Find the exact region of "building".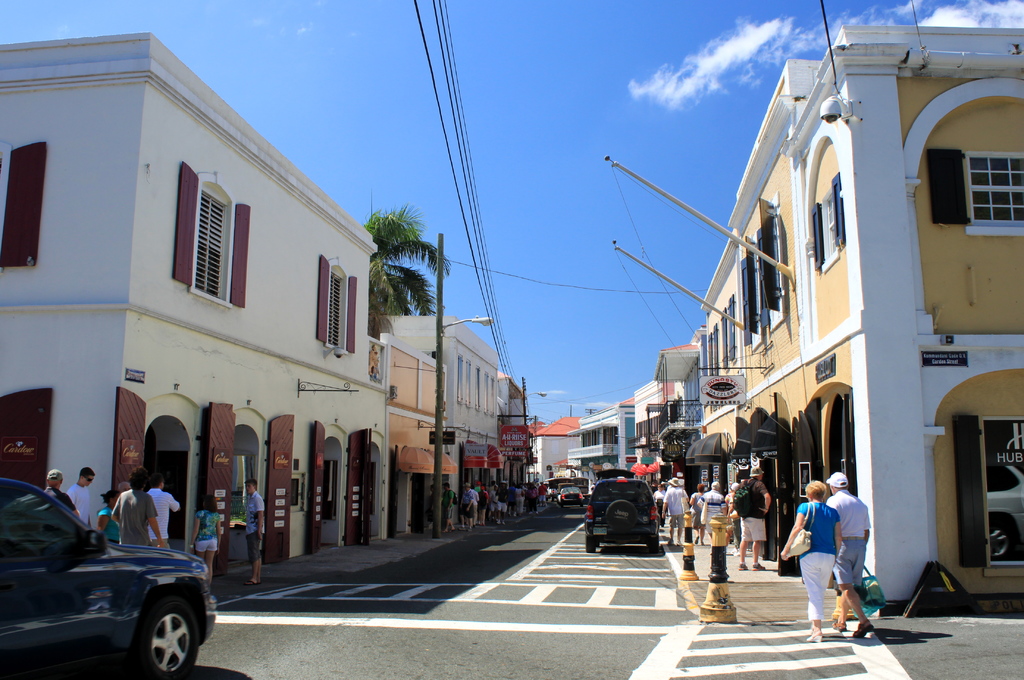
Exact region: [379,306,499,523].
